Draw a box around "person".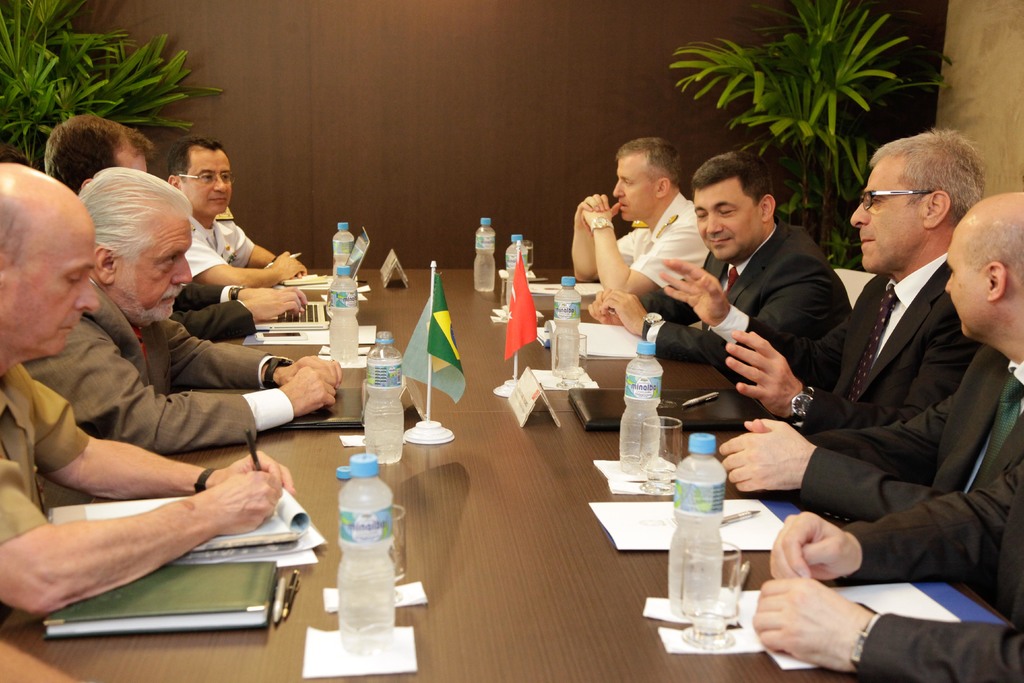
570,140,712,306.
